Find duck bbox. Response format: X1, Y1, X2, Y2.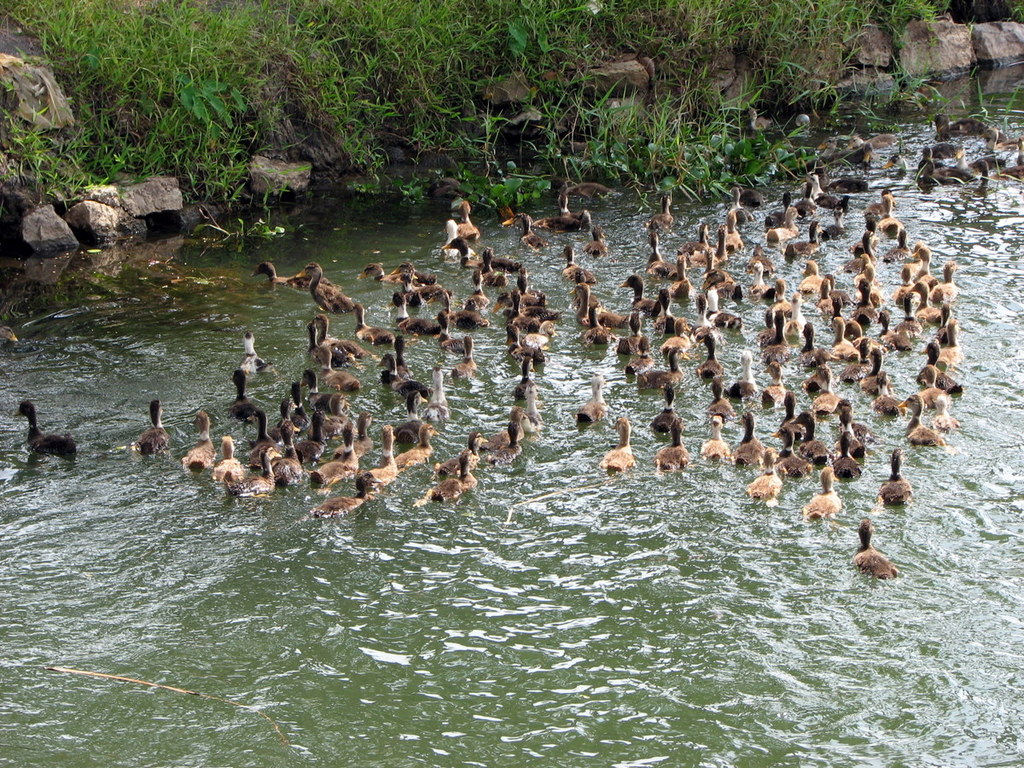
255, 253, 318, 288.
